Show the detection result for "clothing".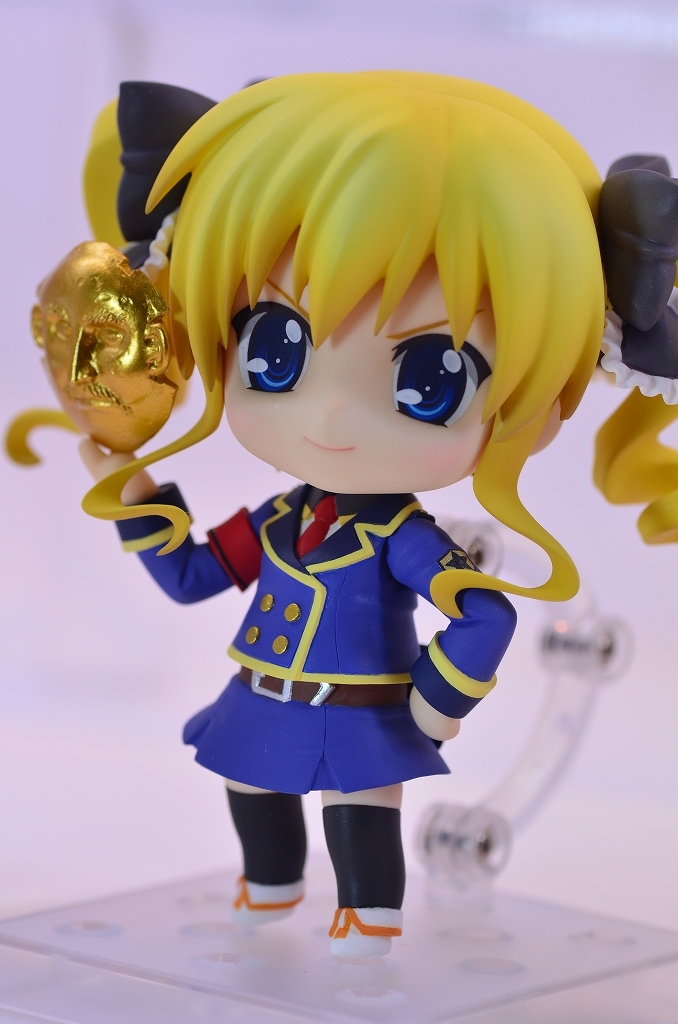
[left=148, top=485, right=535, bottom=791].
